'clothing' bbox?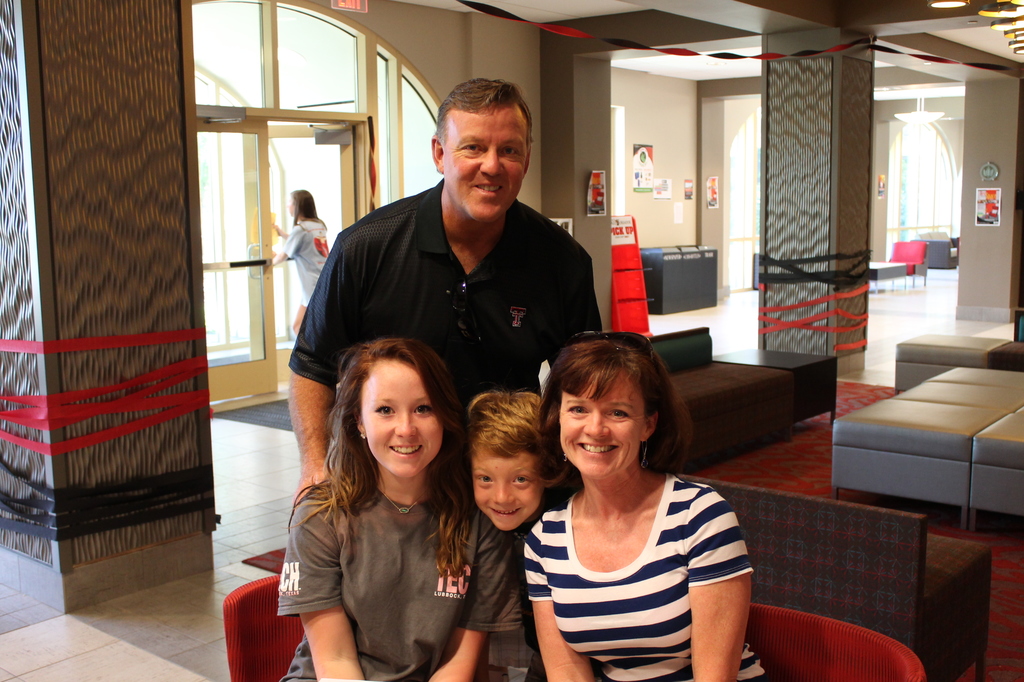
rect(269, 482, 514, 681)
